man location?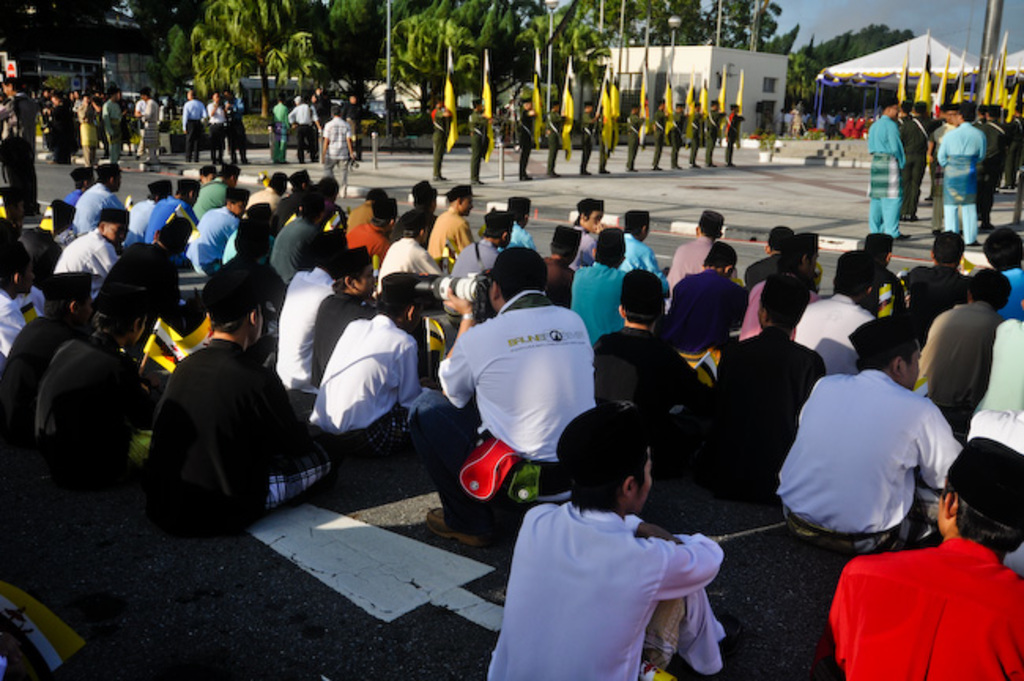
l=74, t=93, r=96, b=173
